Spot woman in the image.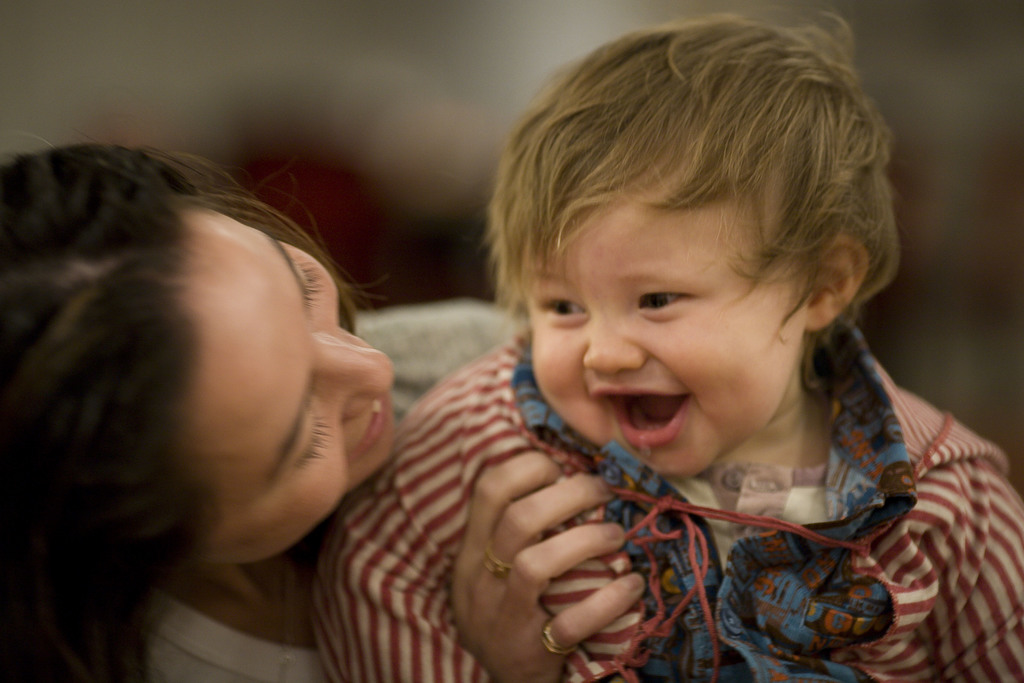
woman found at detection(0, 126, 888, 682).
